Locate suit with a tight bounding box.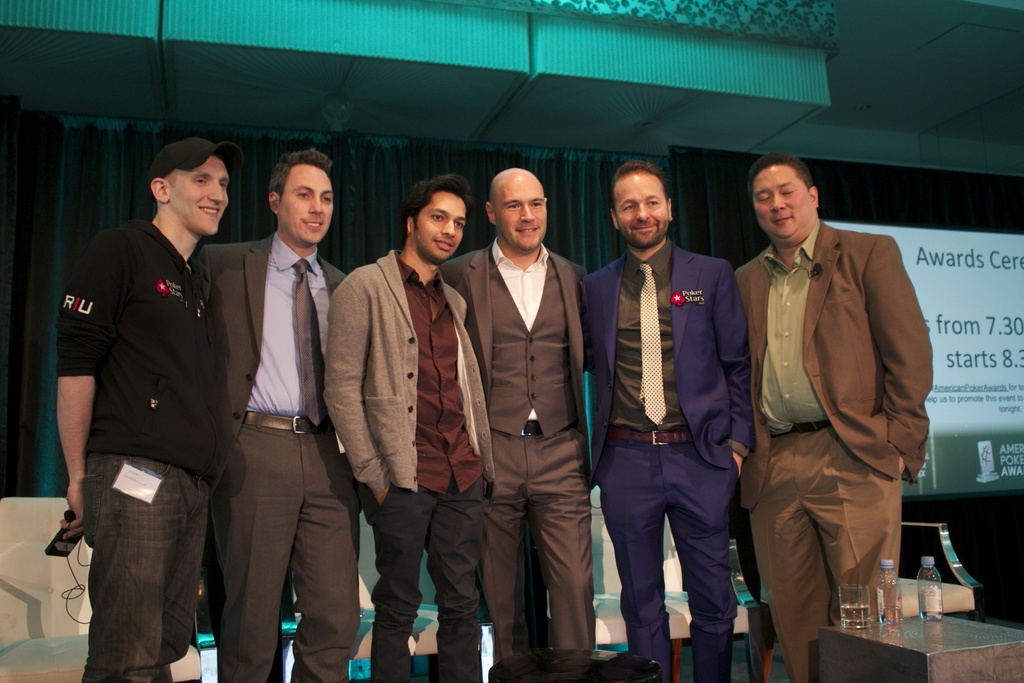
locate(579, 239, 753, 682).
